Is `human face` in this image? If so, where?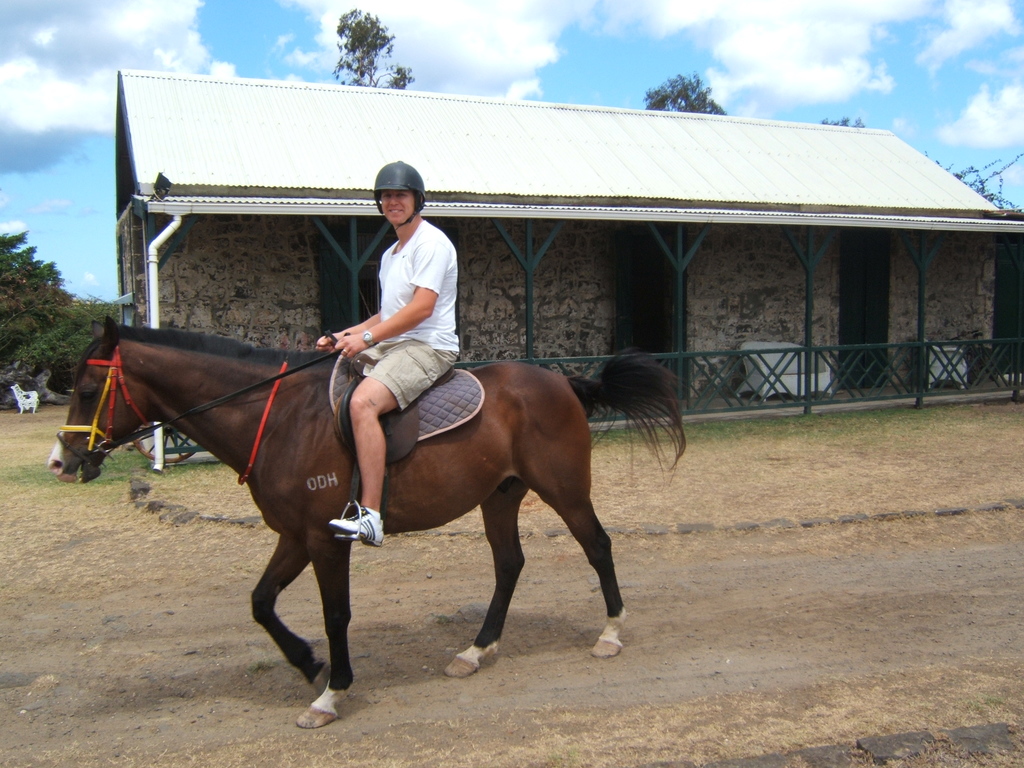
Yes, at 381,190,413,225.
